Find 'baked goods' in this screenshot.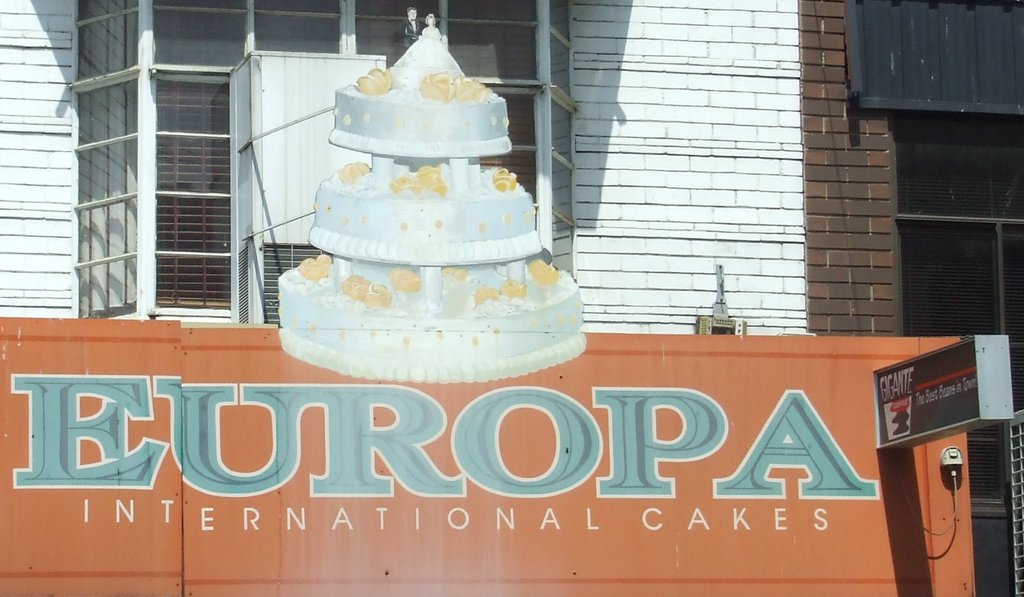
The bounding box for 'baked goods' is 275:15:588:382.
